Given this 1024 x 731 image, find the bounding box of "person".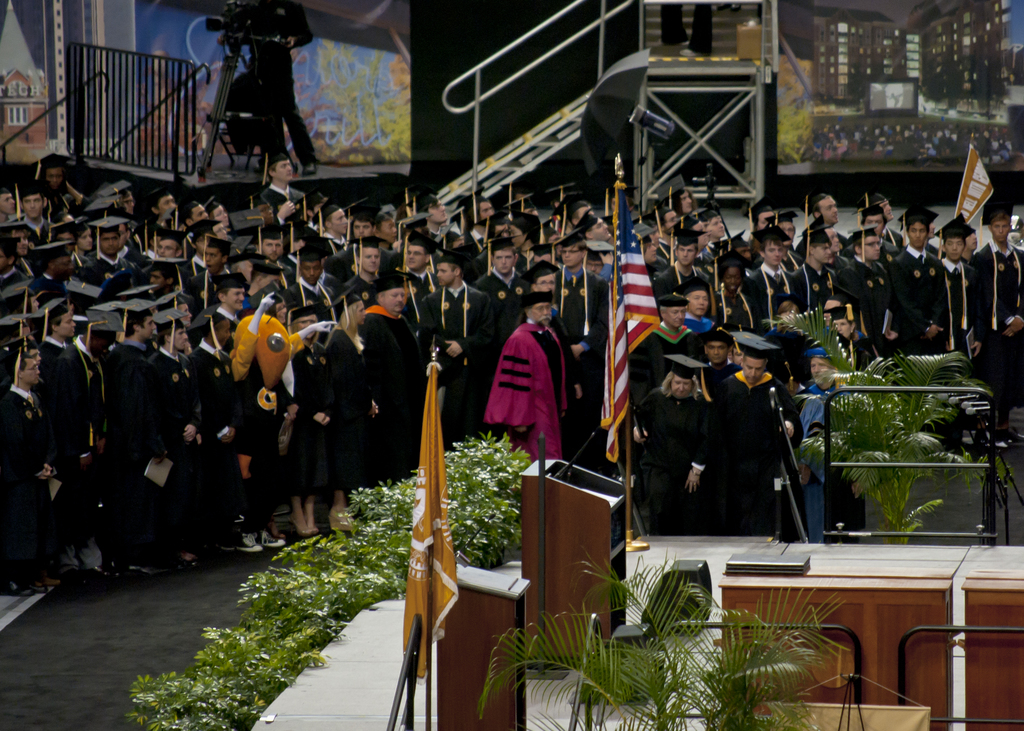
{"left": 971, "top": 211, "right": 1023, "bottom": 351}.
